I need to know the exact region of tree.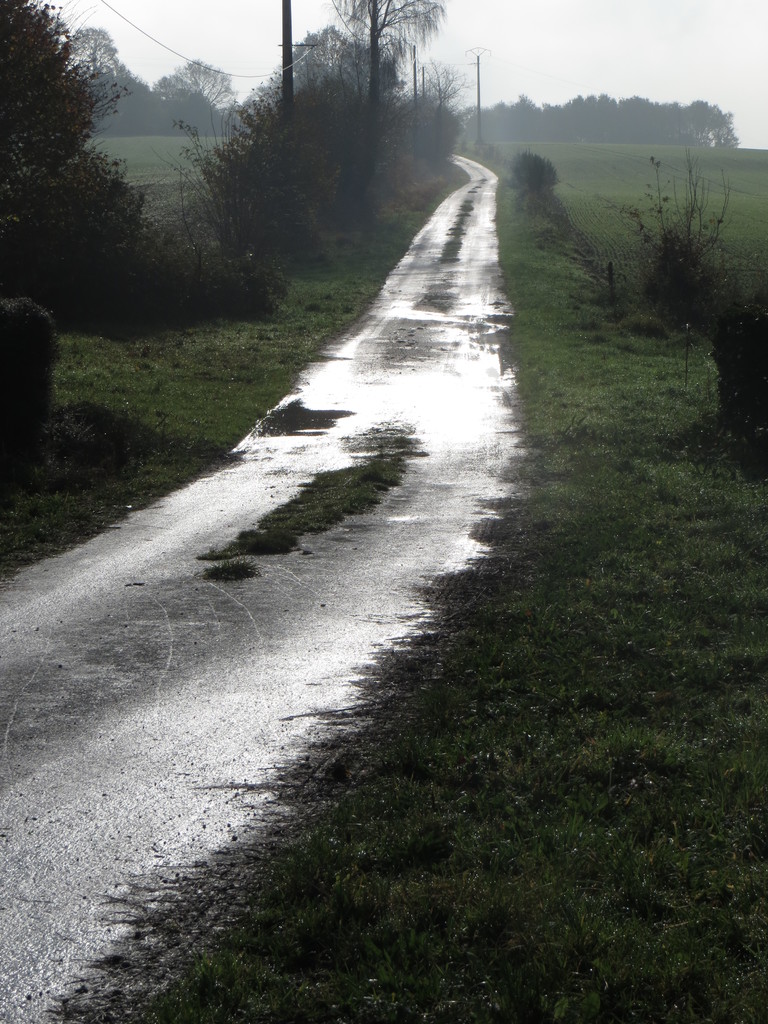
Region: bbox=(333, 0, 452, 115).
